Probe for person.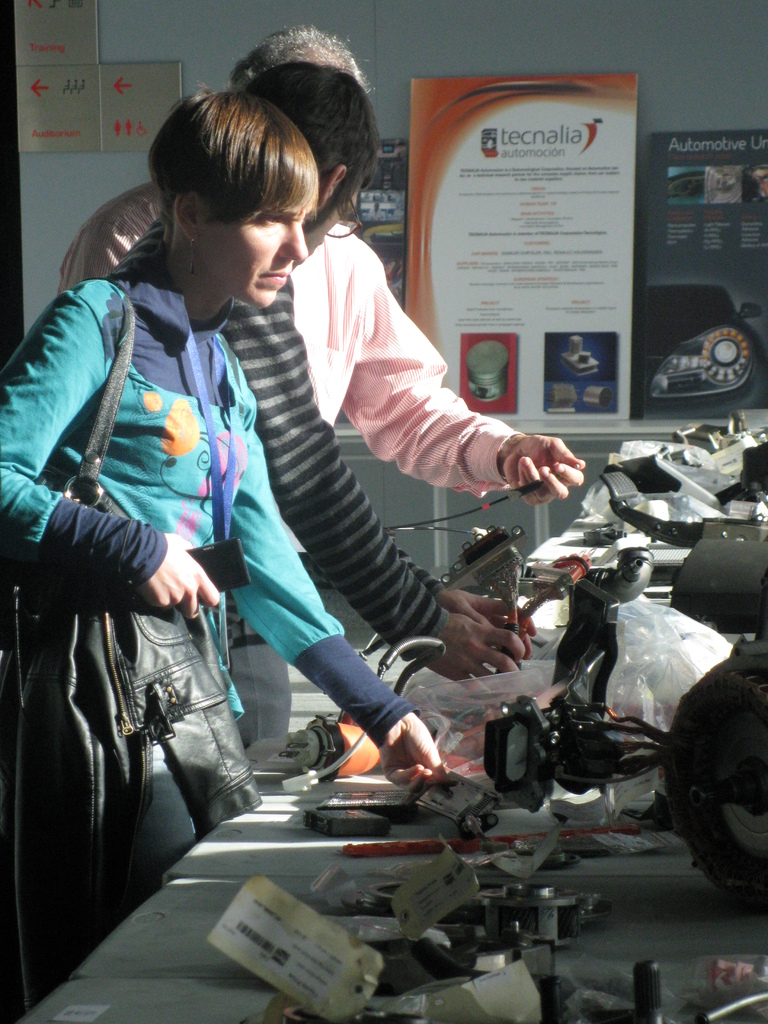
Probe result: detection(65, 20, 579, 493).
